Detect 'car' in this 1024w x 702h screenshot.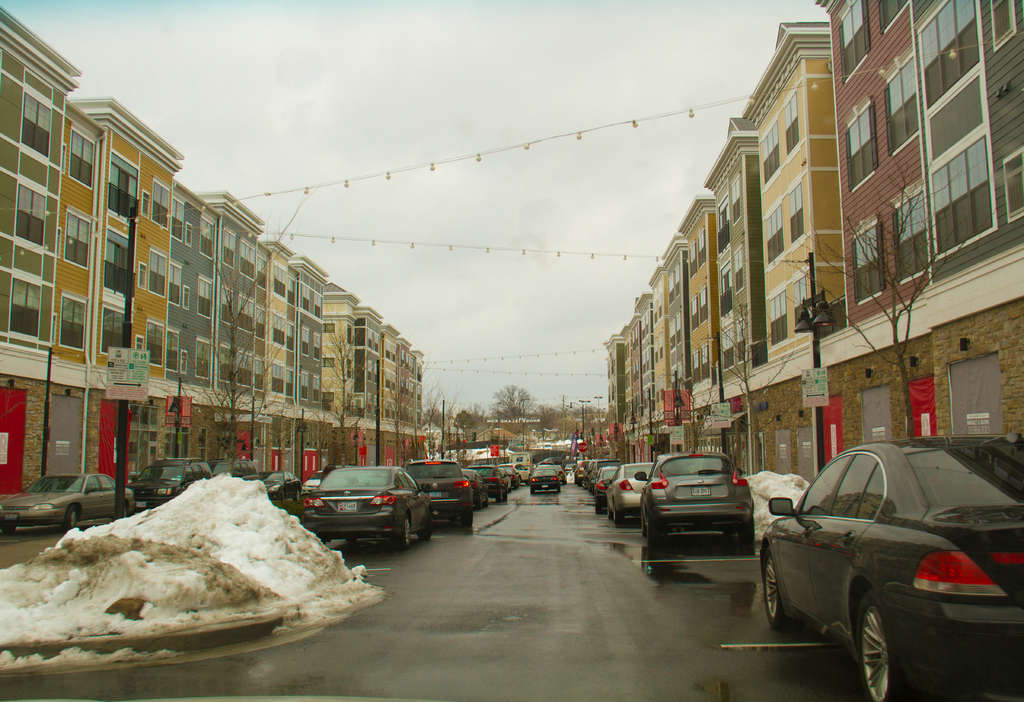
Detection: <region>762, 440, 1023, 701</region>.
